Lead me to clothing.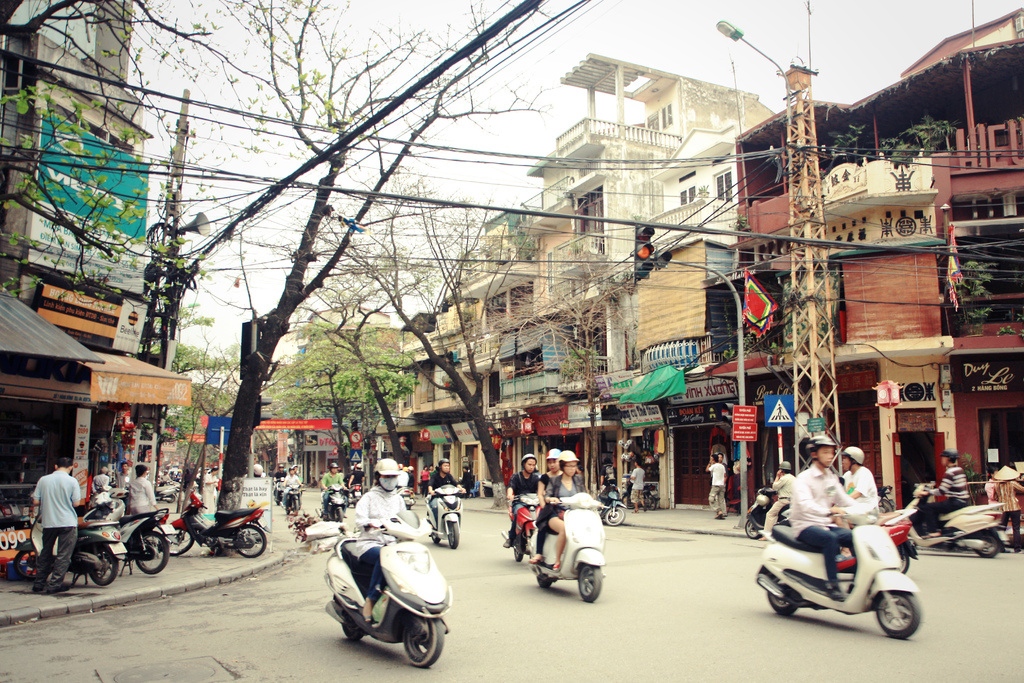
Lead to l=92, t=471, r=109, b=492.
